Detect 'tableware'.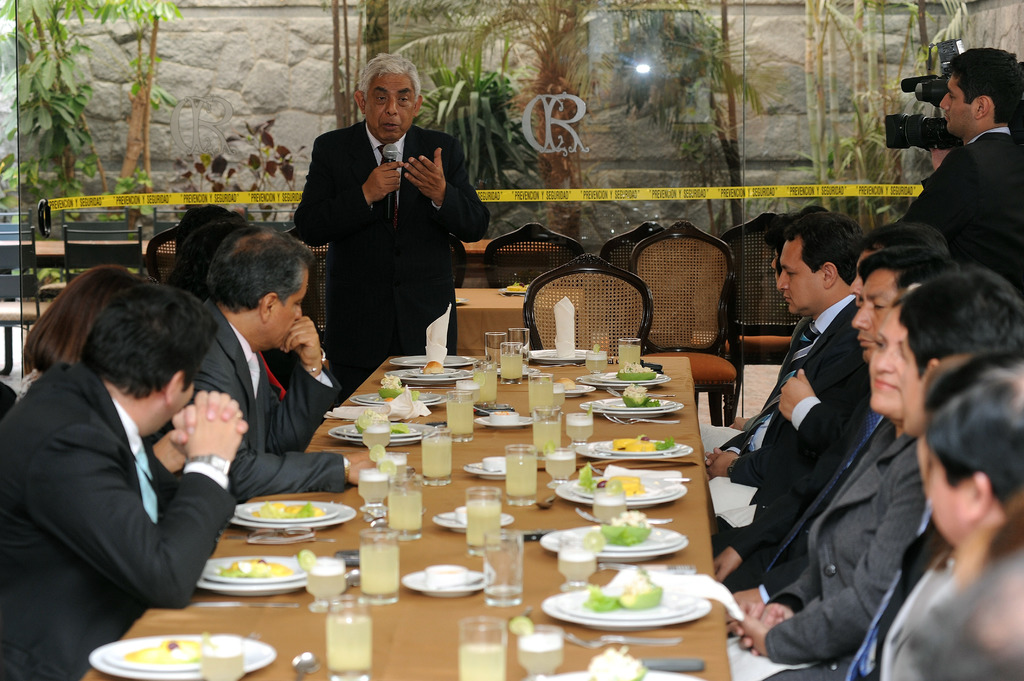
Detected at [437, 511, 463, 523].
